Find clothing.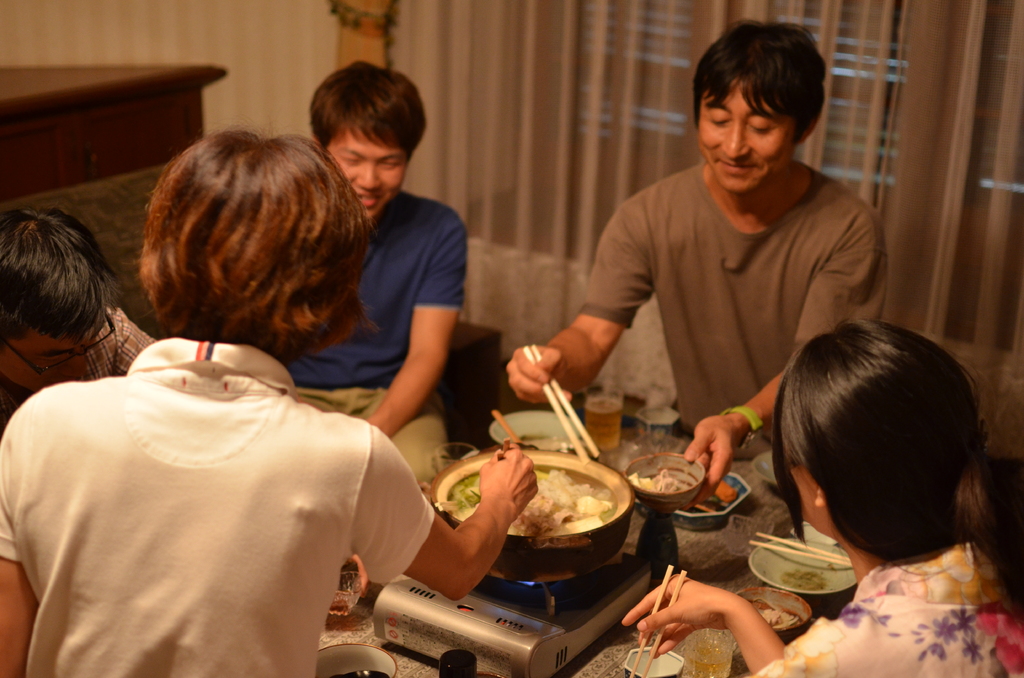
rect(0, 334, 433, 677).
